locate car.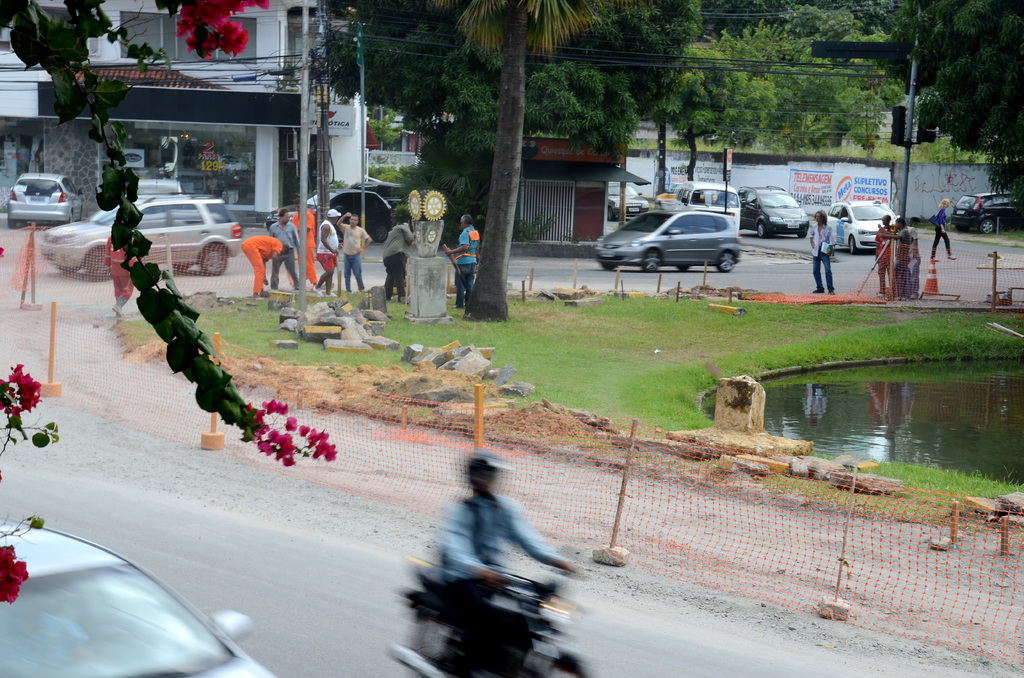
Bounding box: crop(826, 198, 901, 255).
